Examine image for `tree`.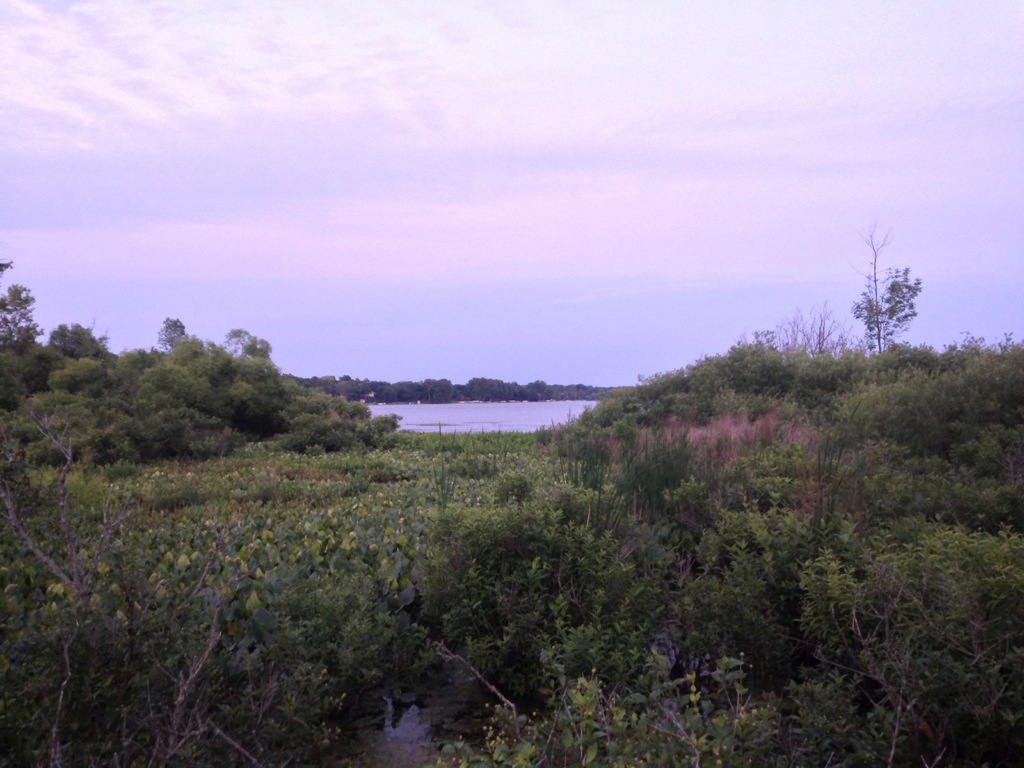
Examination result: {"x1": 42, "y1": 317, "x2": 113, "y2": 404}.
